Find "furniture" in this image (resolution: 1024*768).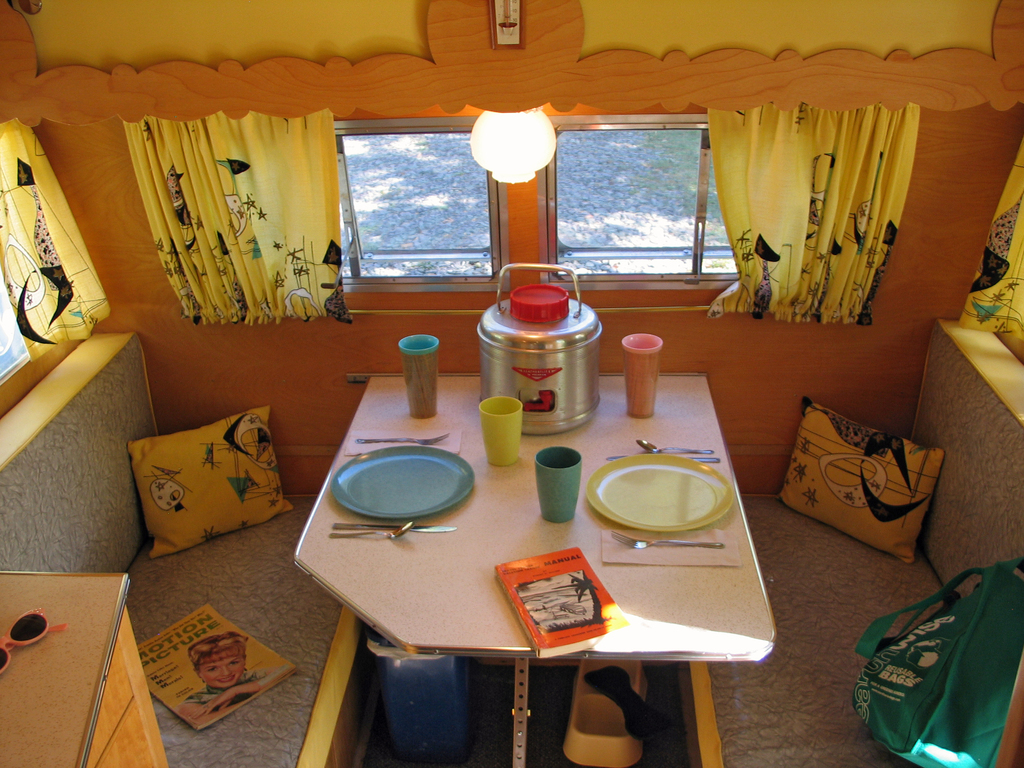
[0, 332, 366, 767].
